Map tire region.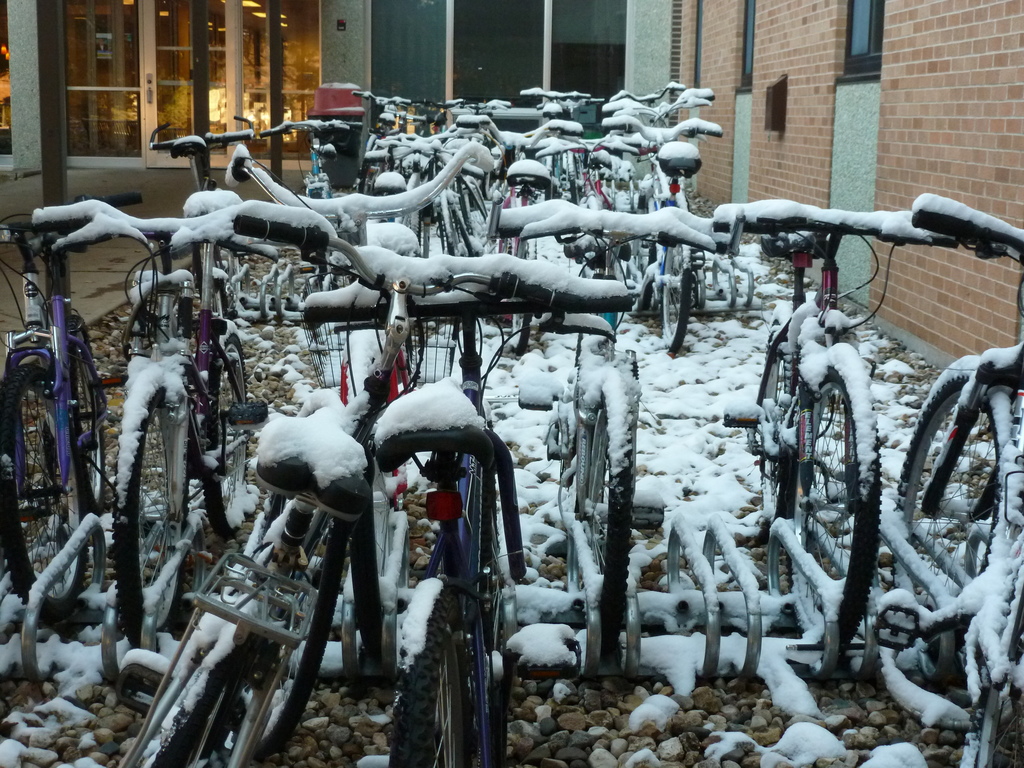
Mapped to <bbox>593, 431, 641, 648</bbox>.
